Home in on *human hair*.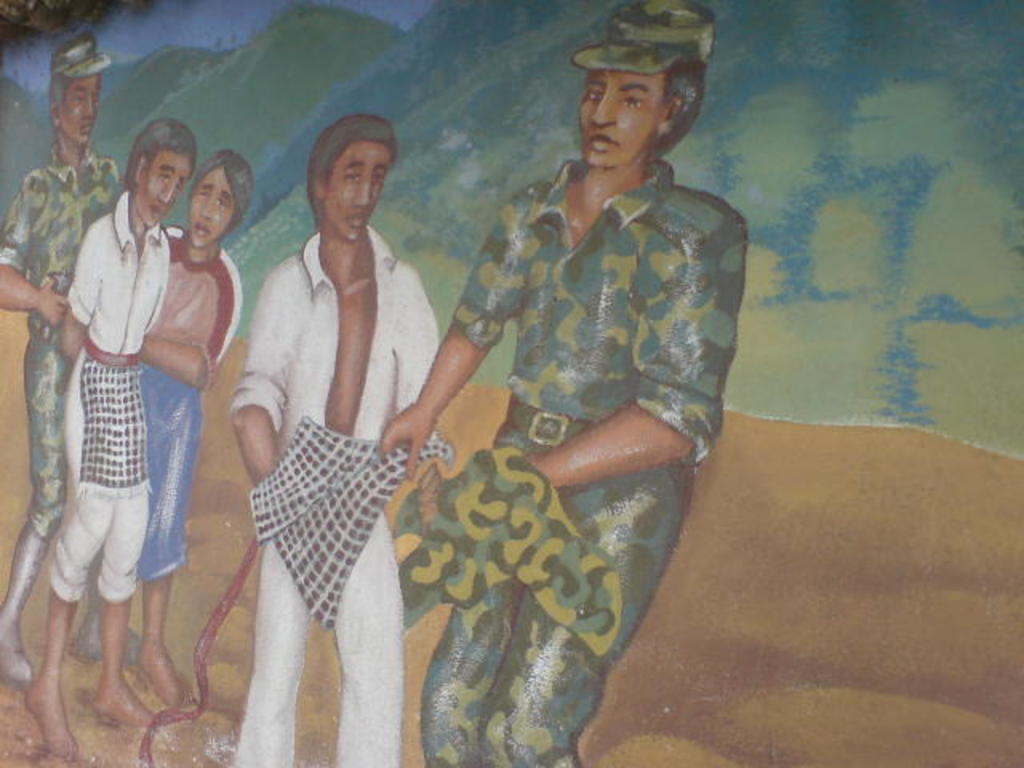
Homed in at bbox=[187, 146, 258, 234].
